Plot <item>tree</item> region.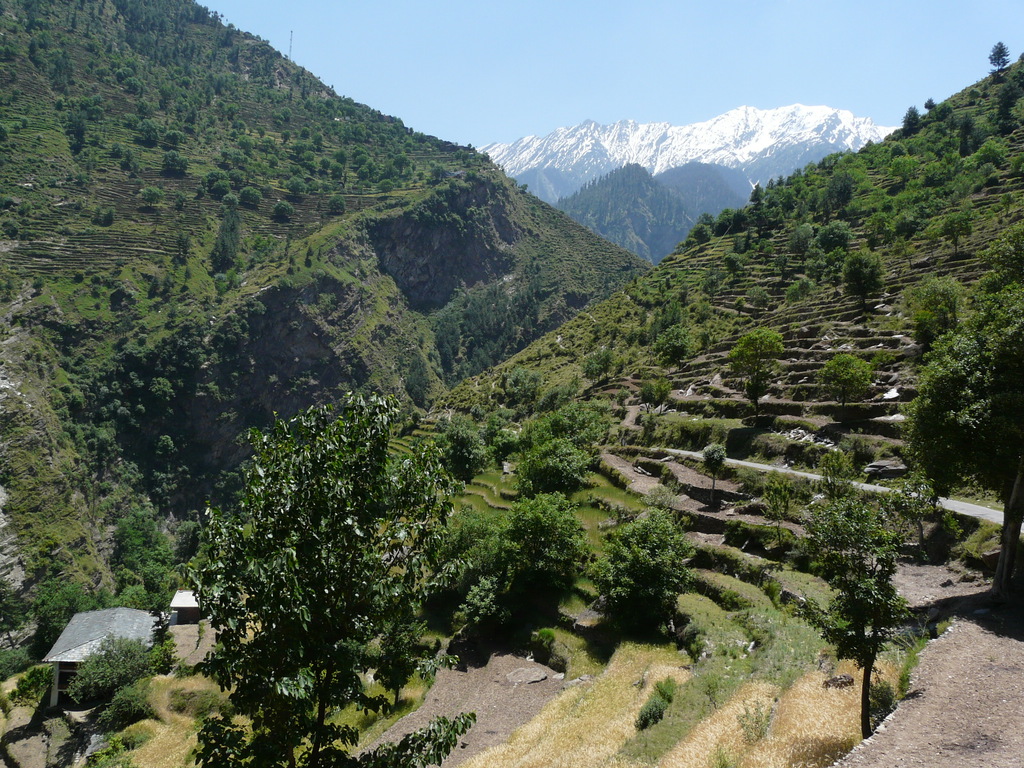
Plotted at (x1=269, y1=157, x2=279, y2=168).
